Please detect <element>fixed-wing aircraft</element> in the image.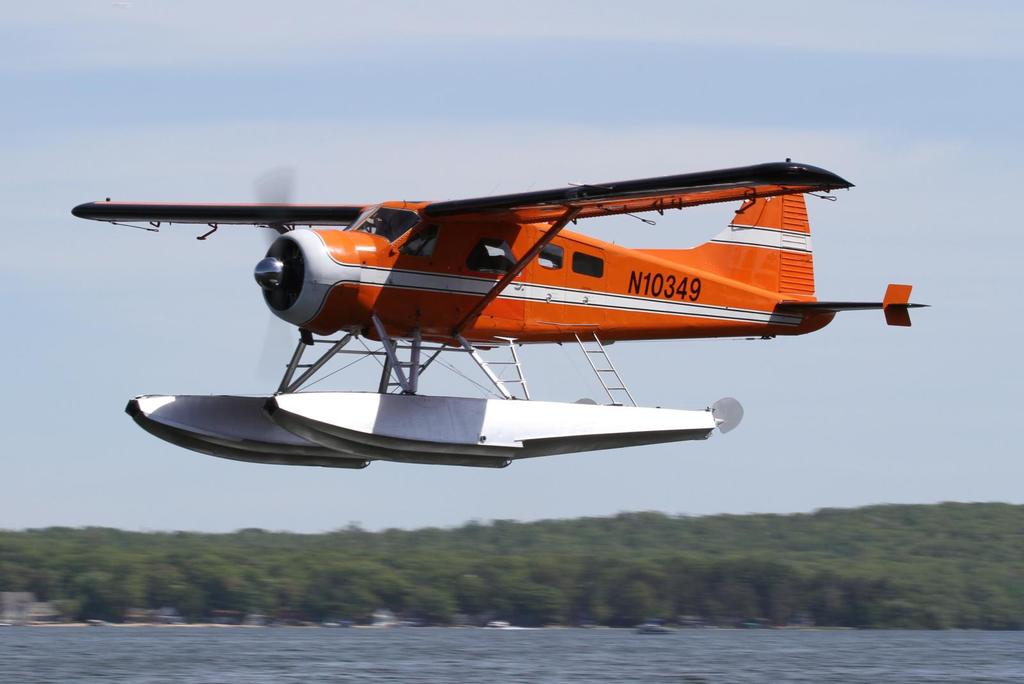
box=[63, 155, 932, 464].
